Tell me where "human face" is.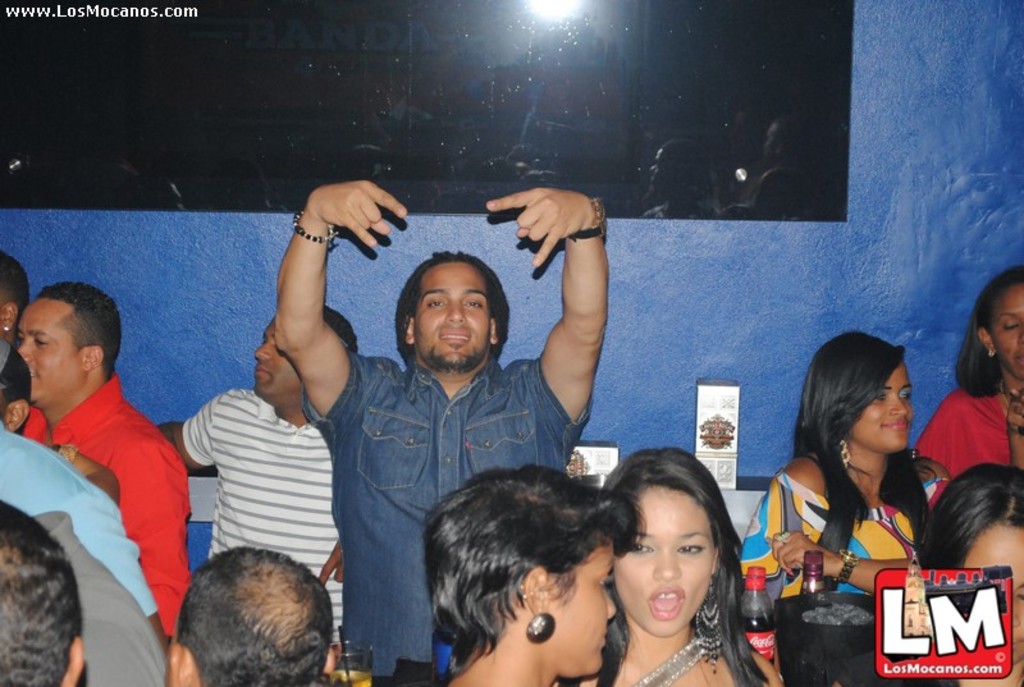
"human face" is at crop(846, 365, 910, 453).
